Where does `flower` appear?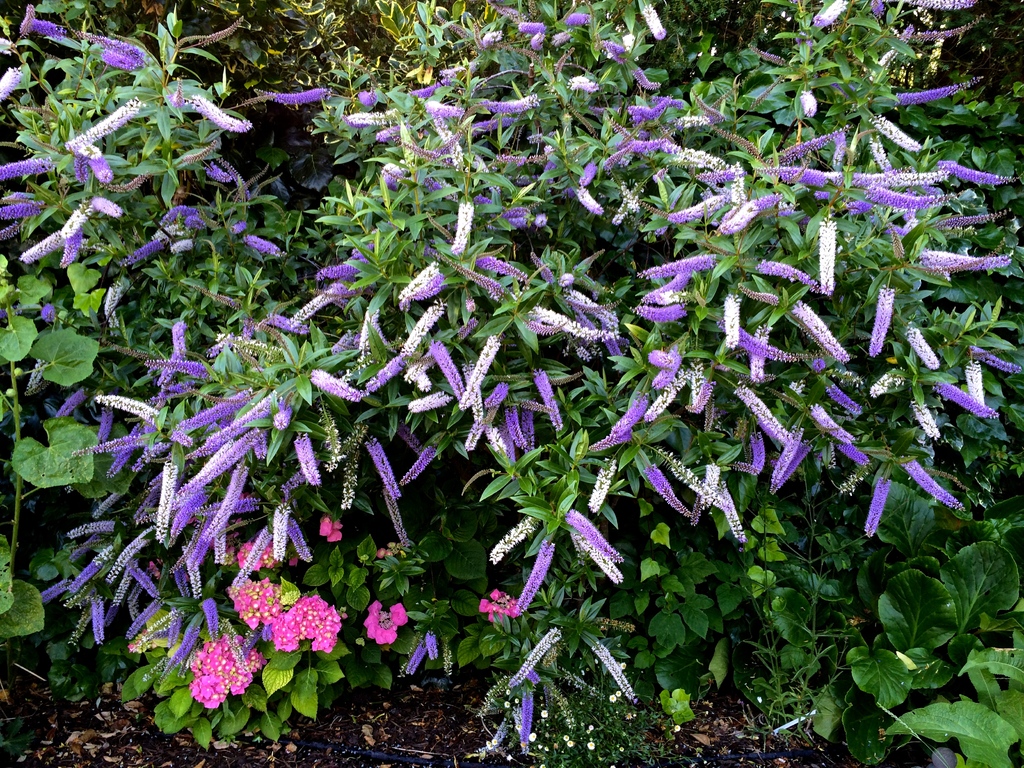
Appears at [194, 636, 257, 709].
